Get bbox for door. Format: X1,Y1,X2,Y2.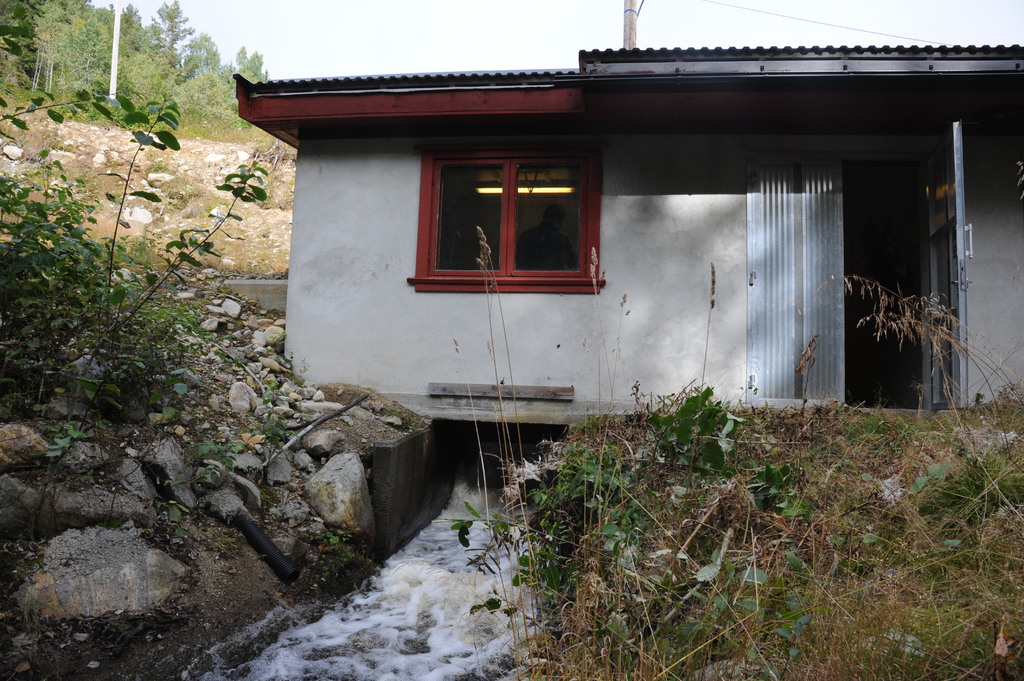
923,115,965,410.
